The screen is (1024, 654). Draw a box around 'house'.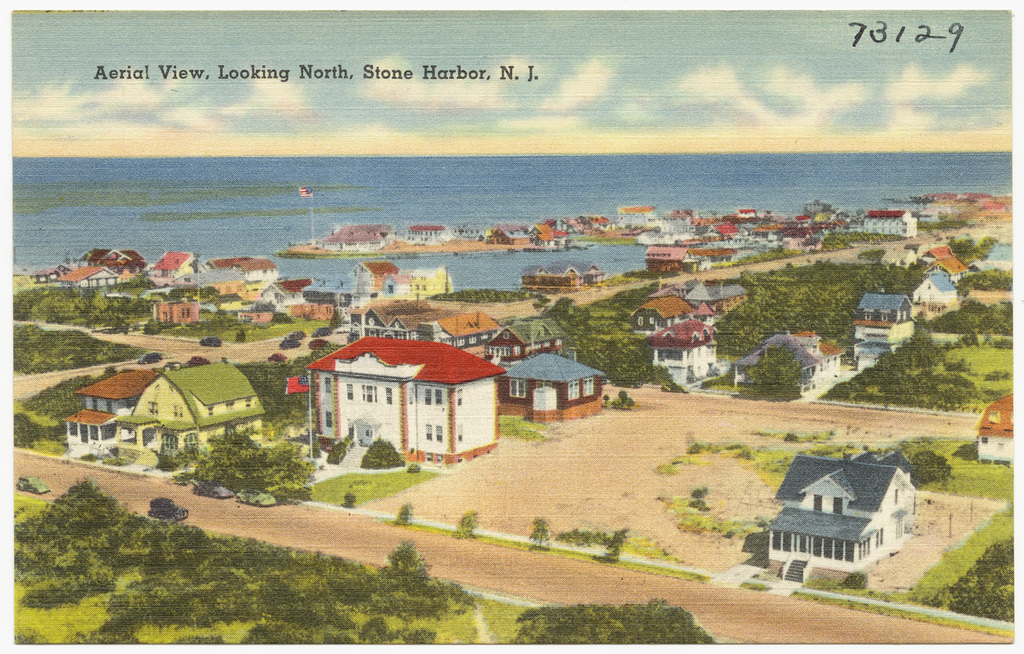
region(625, 297, 695, 324).
